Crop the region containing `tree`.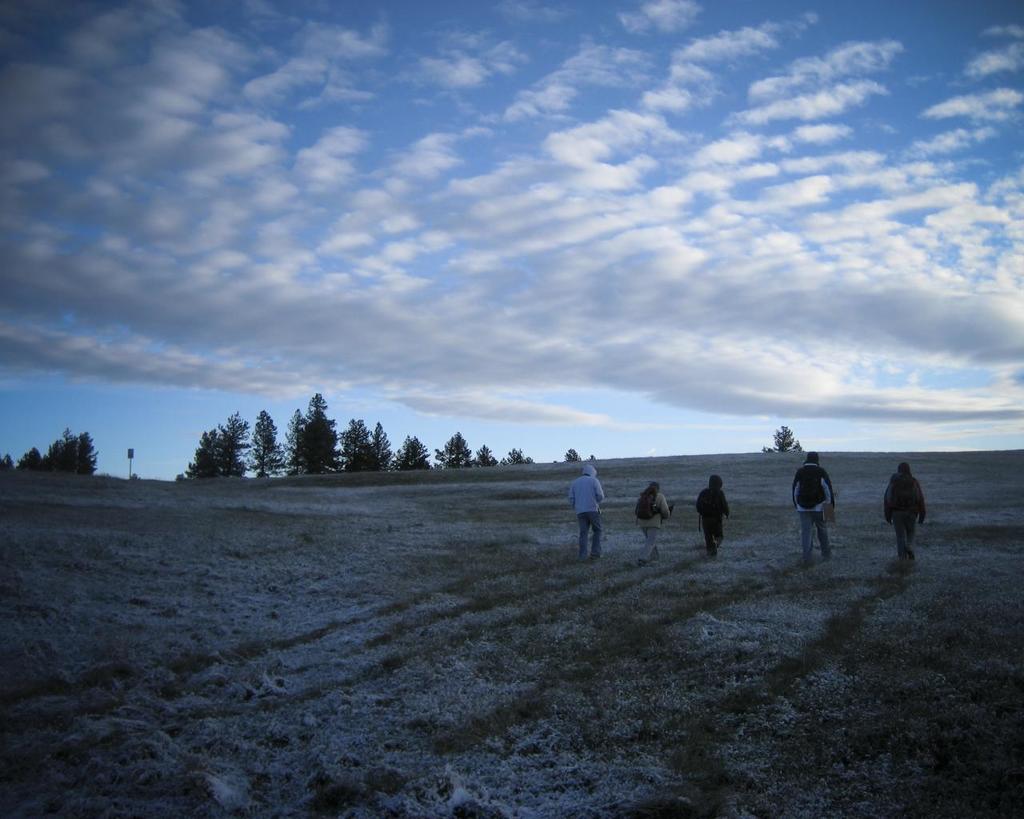
Crop region: BBox(760, 426, 806, 457).
